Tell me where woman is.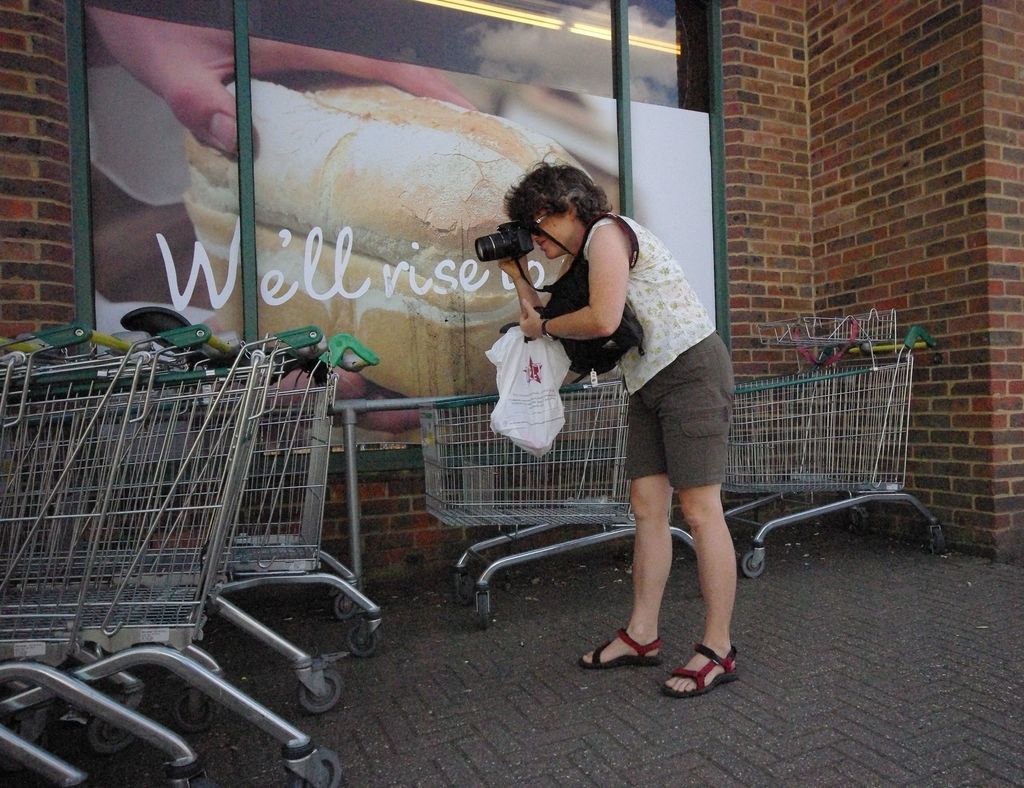
woman is at [478,154,728,668].
